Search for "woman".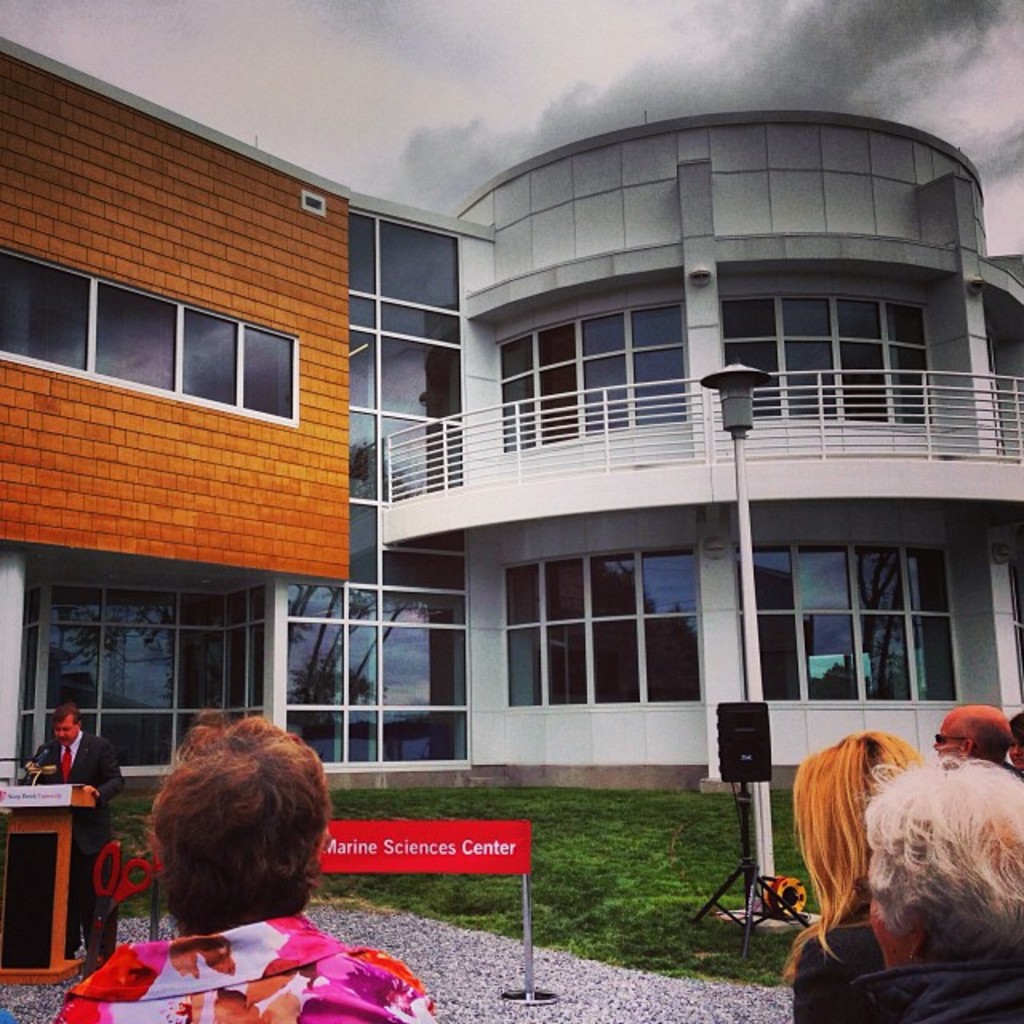
Found at Rect(771, 723, 926, 1018).
